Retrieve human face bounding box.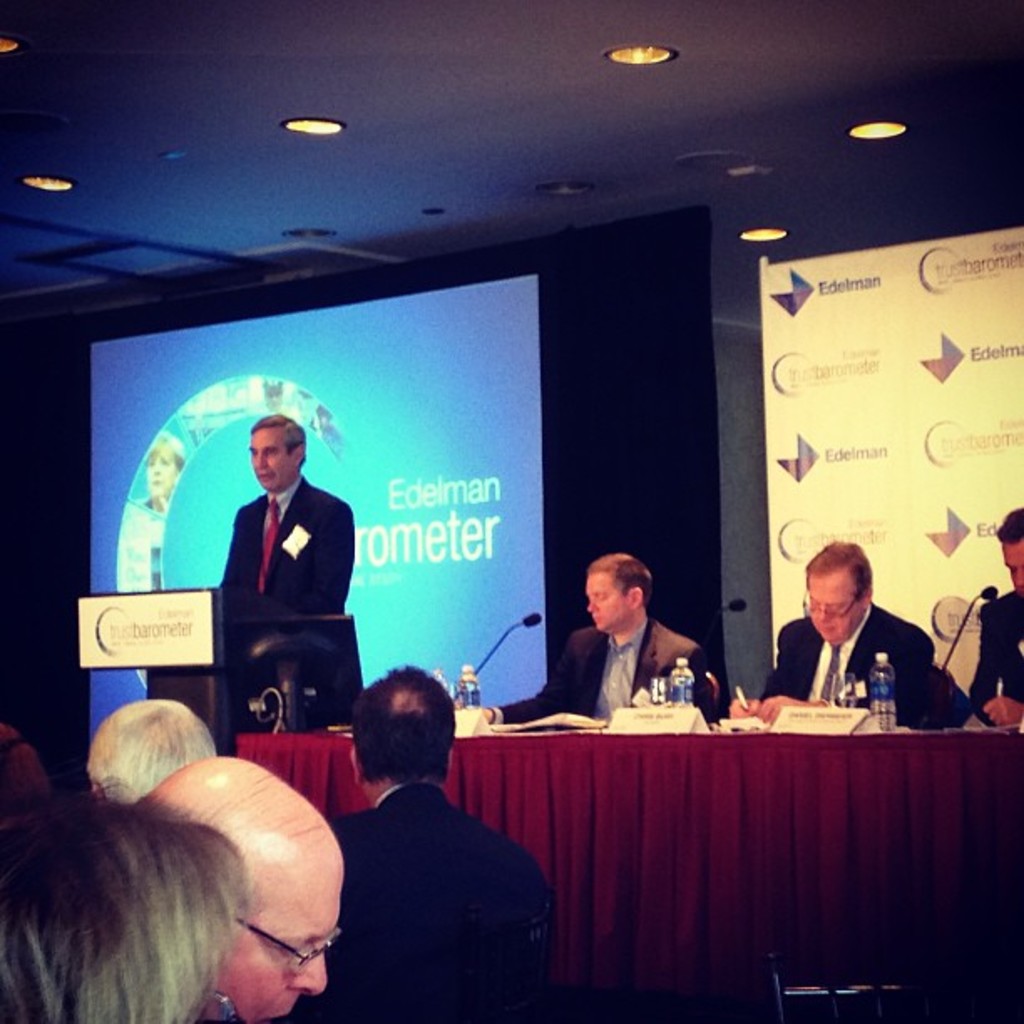
Bounding box: x1=248, y1=432, x2=296, y2=487.
